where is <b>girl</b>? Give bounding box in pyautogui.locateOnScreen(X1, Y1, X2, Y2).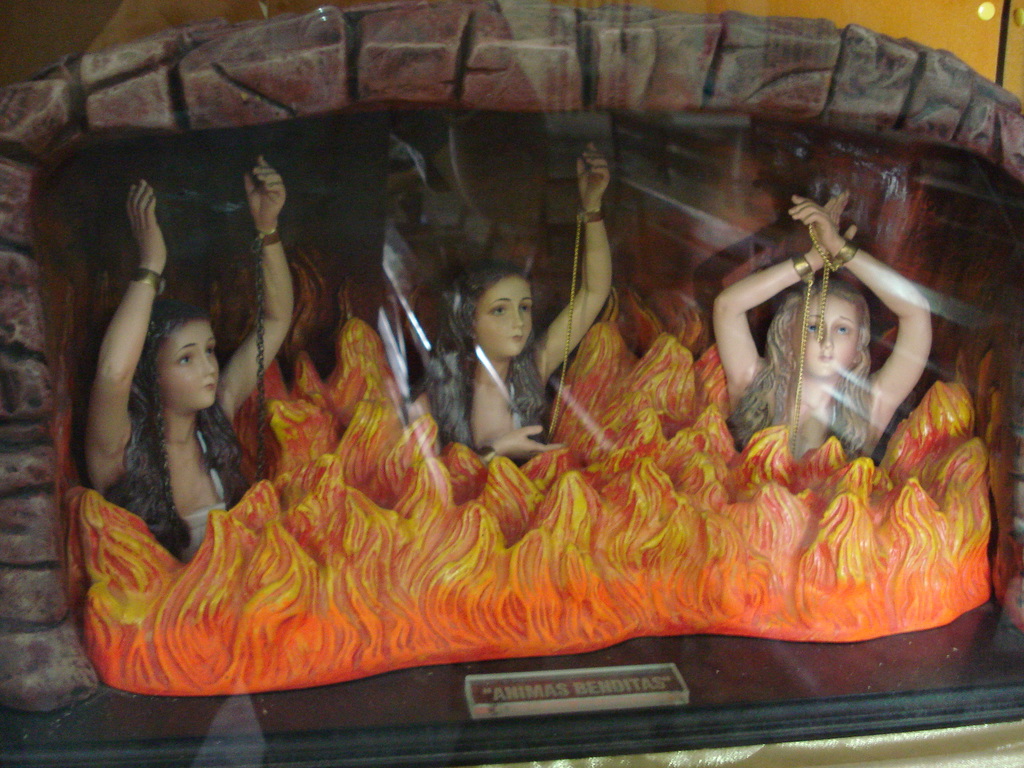
pyautogui.locateOnScreen(415, 144, 609, 451).
